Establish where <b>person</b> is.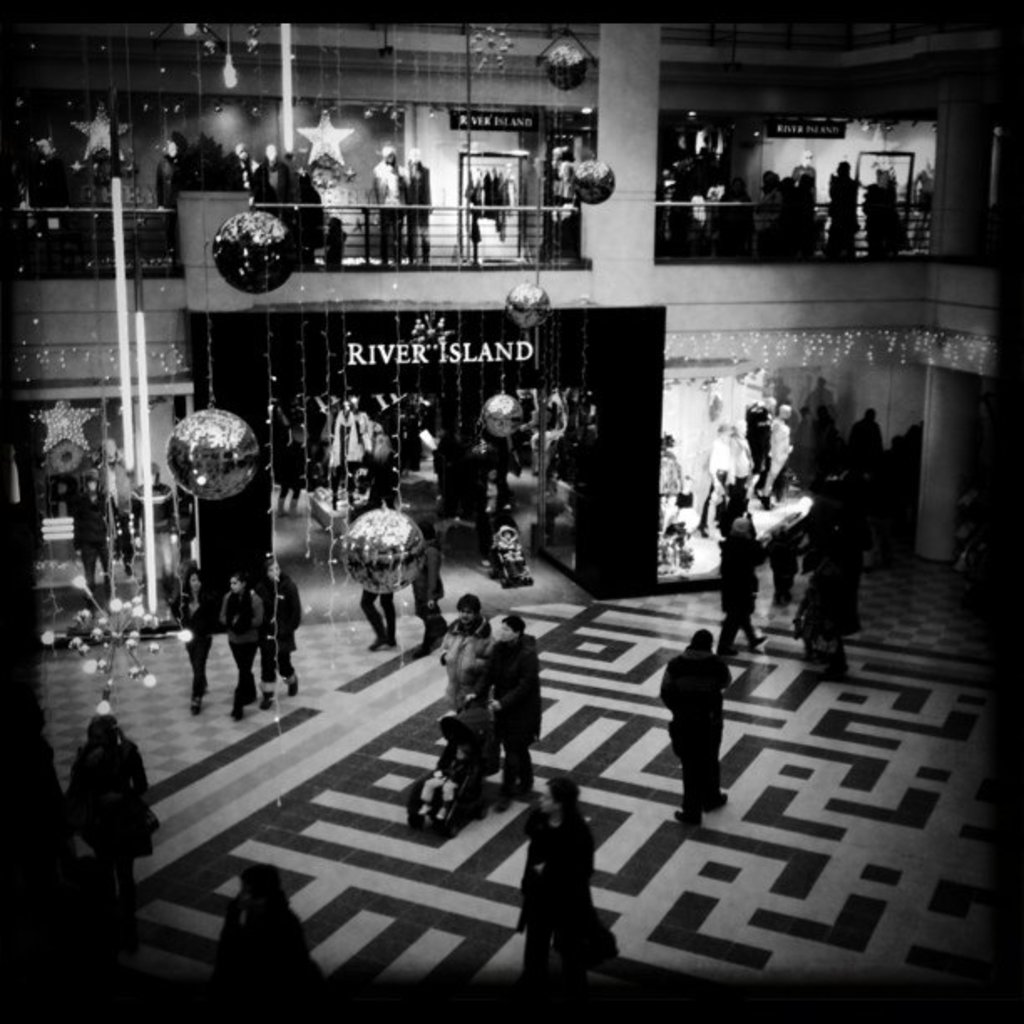
Established at [70, 475, 127, 591].
